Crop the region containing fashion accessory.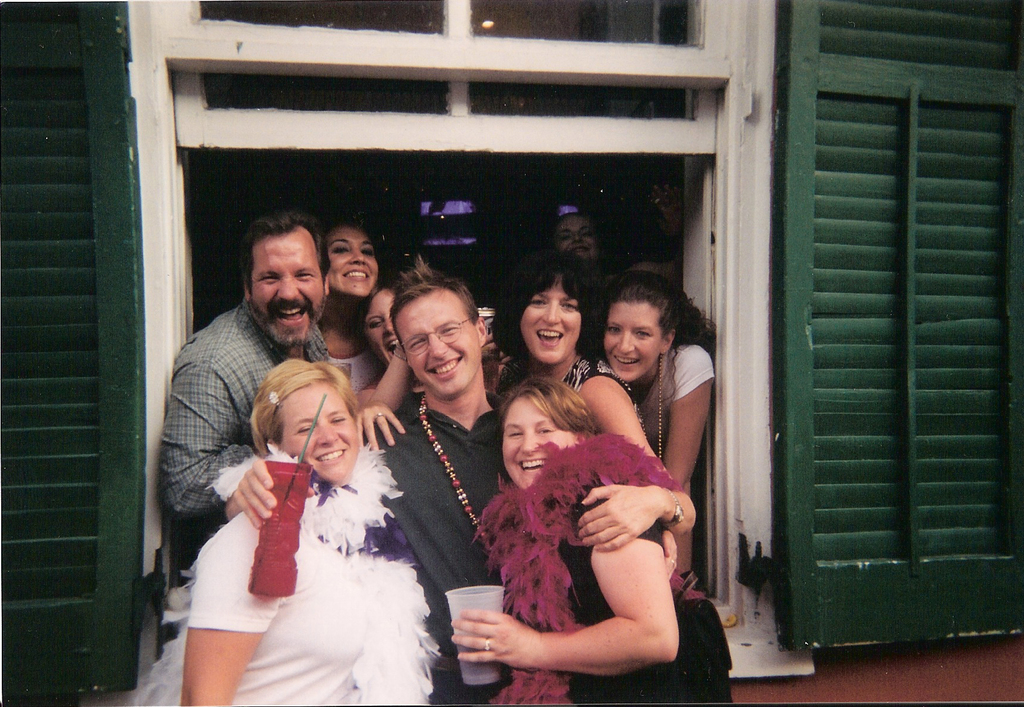
Crop region: box=[474, 412, 677, 706].
